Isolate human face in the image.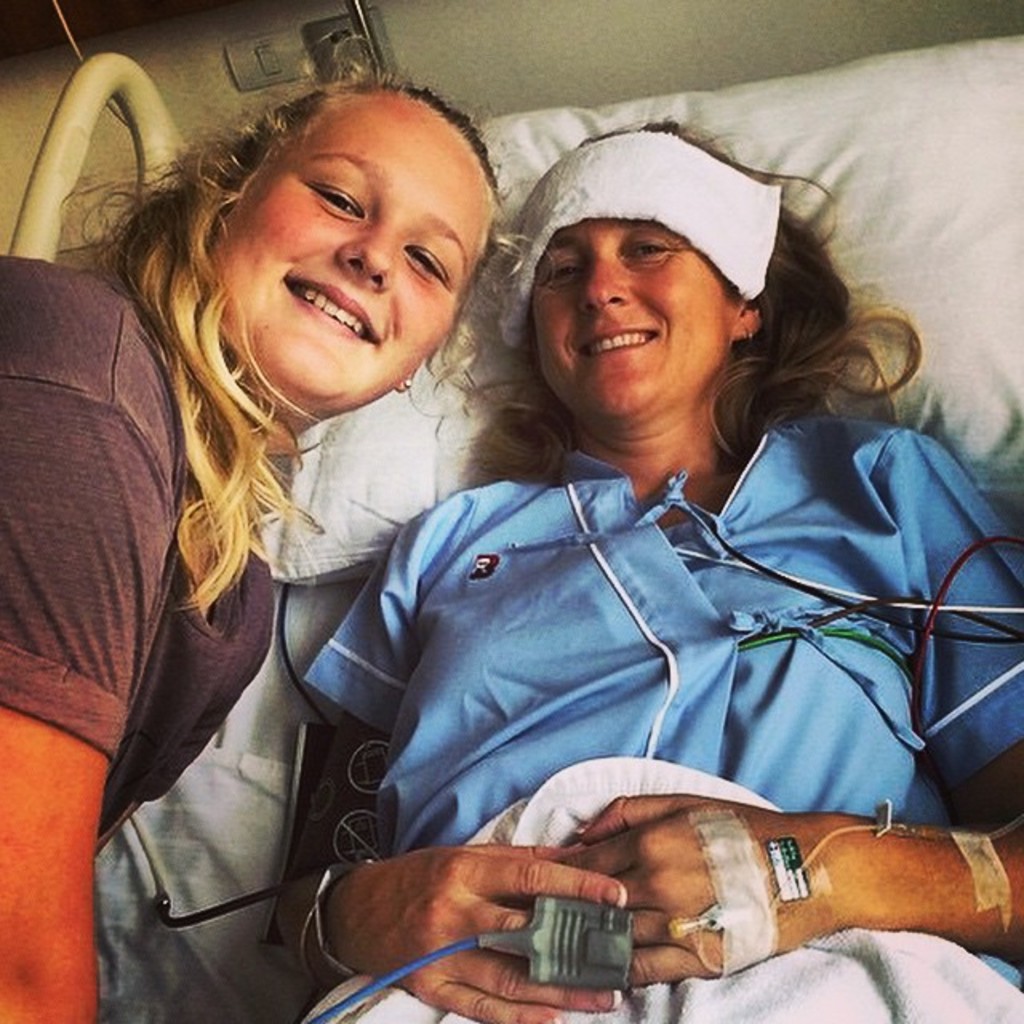
Isolated region: (523,202,739,418).
